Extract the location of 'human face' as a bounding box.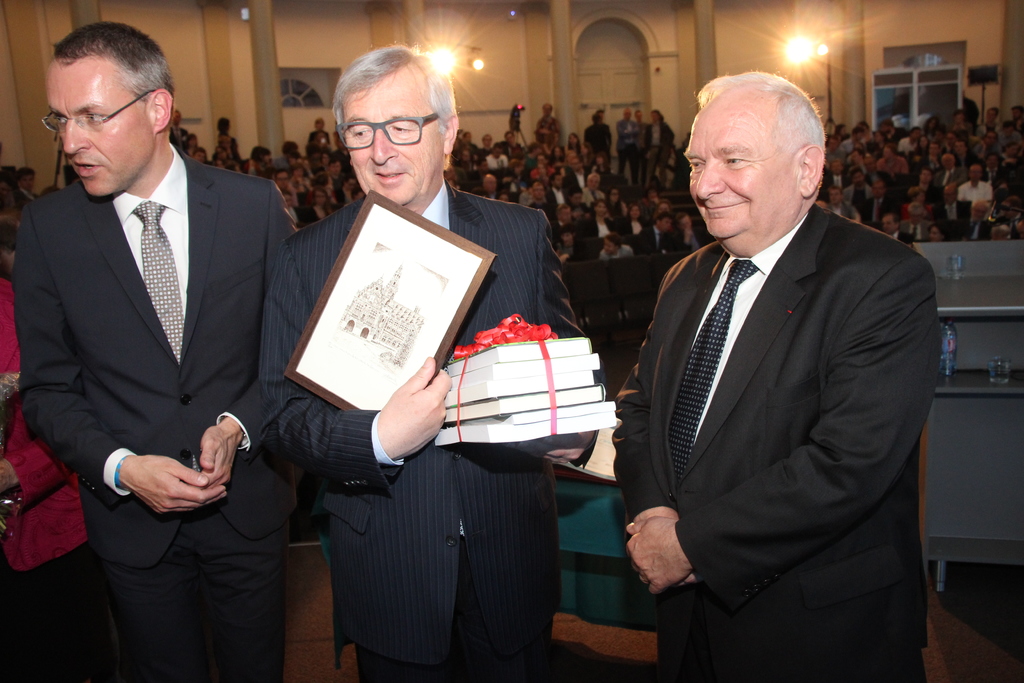
bbox=[339, 77, 441, 206].
